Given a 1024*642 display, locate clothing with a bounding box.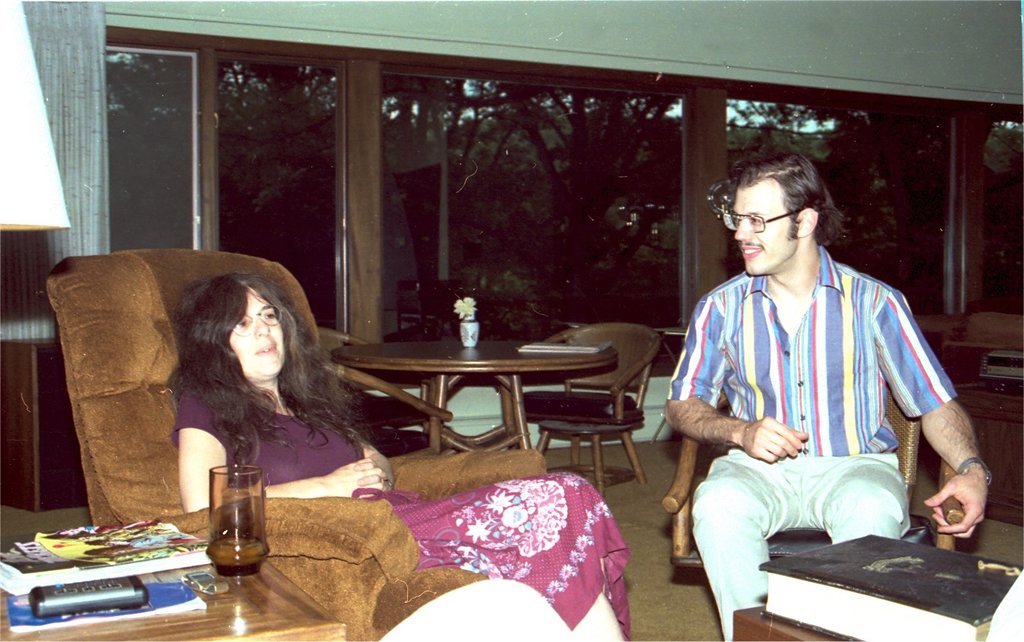
Located: [170, 371, 635, 641].
